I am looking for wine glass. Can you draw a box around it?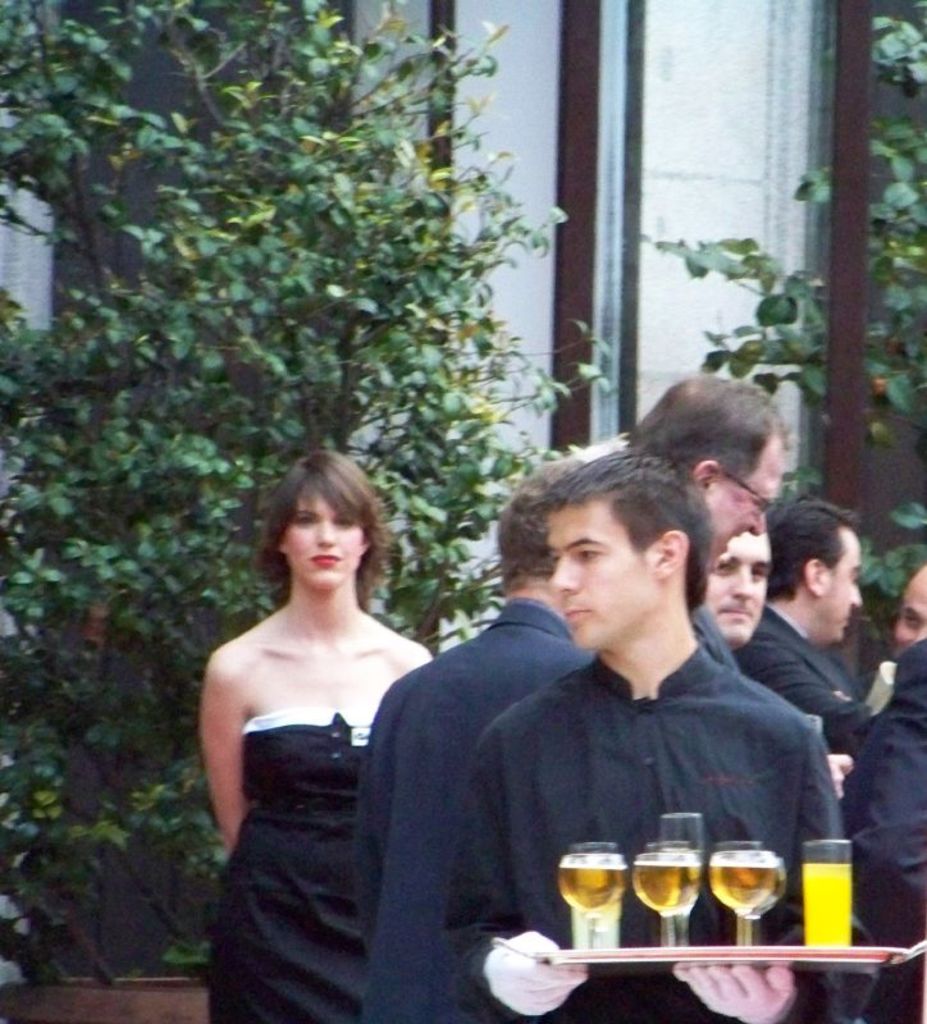
Sure, the bounding box is (635,849,703,947).
